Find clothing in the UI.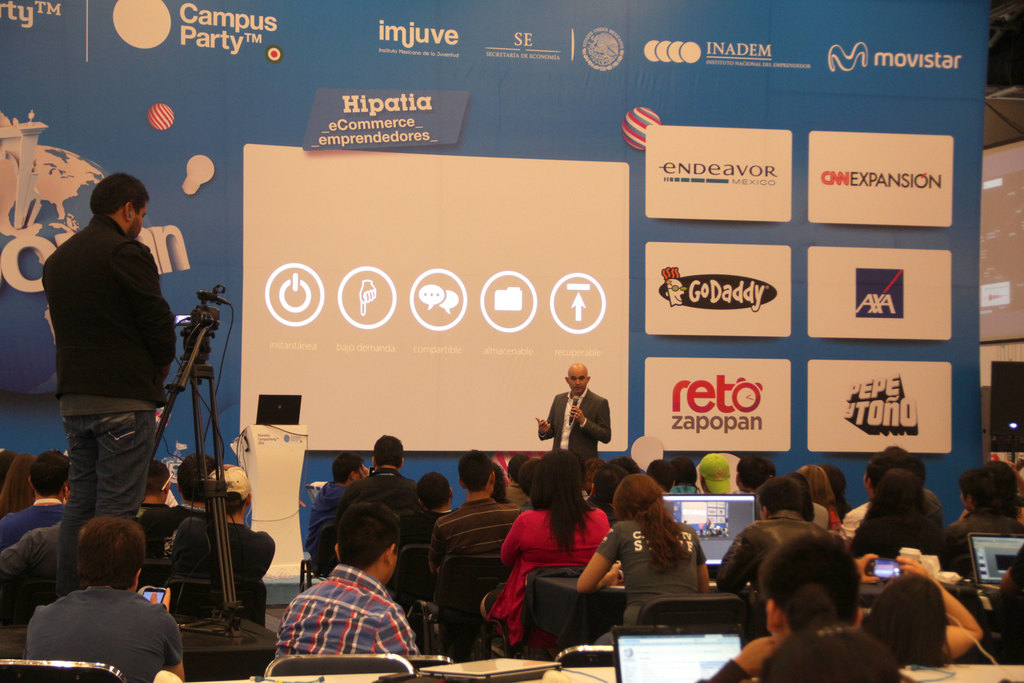
UI element at pyautogui.locateOnScreen(538, 384, 610, 464).
